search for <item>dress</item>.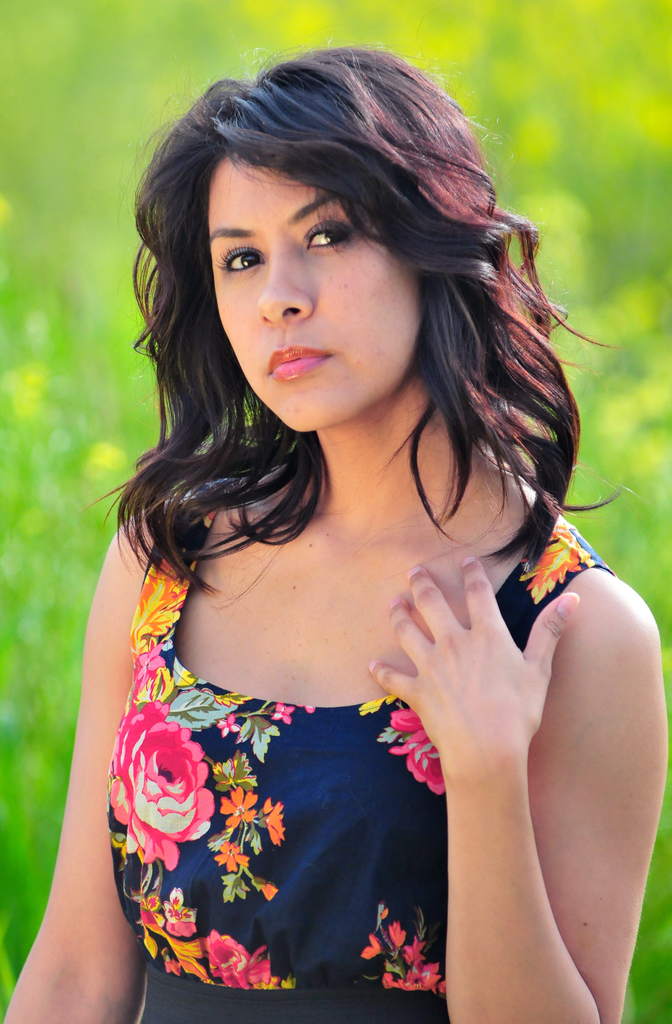
Found at x1=119, y1=364, x2=617, y2=994.
